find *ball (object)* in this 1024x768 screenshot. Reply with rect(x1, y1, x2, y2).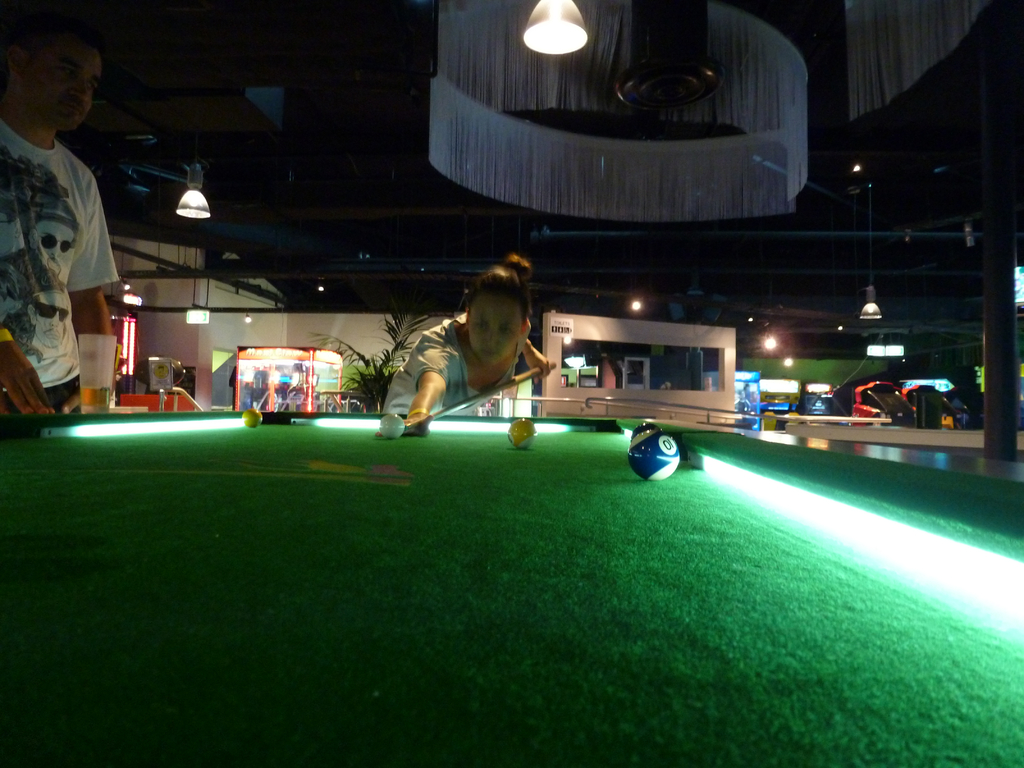
rect(243, 412, 257, 426).
